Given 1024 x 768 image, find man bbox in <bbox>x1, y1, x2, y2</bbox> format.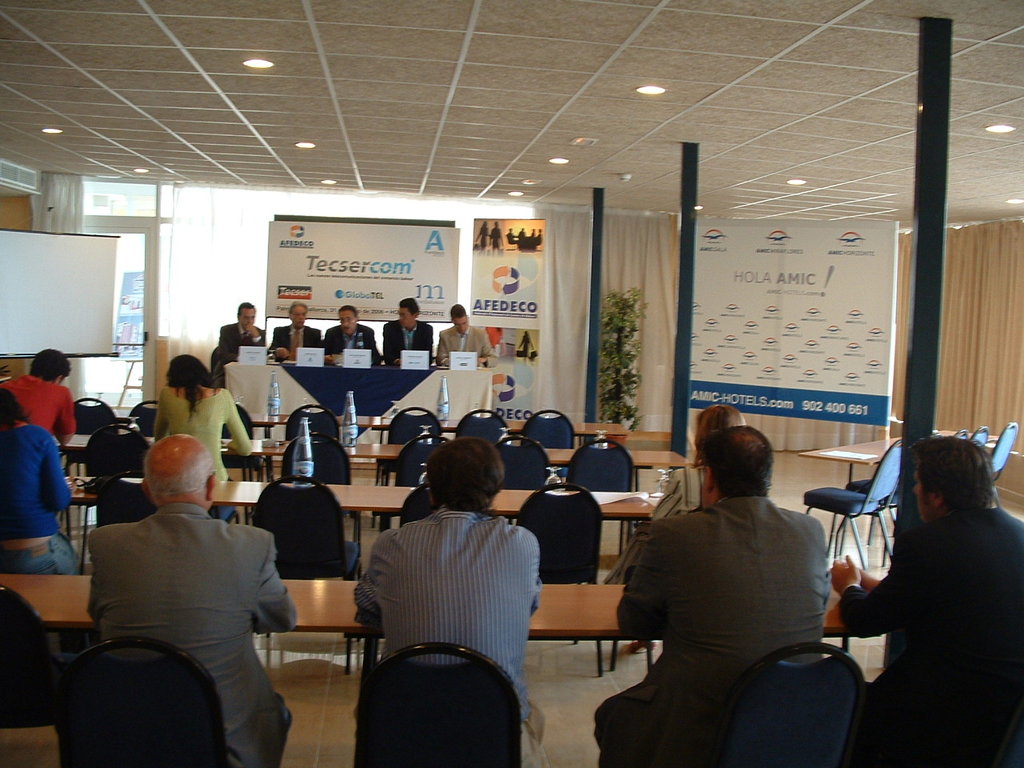
<bbox>435, 298, 505, 370</bbox>.
